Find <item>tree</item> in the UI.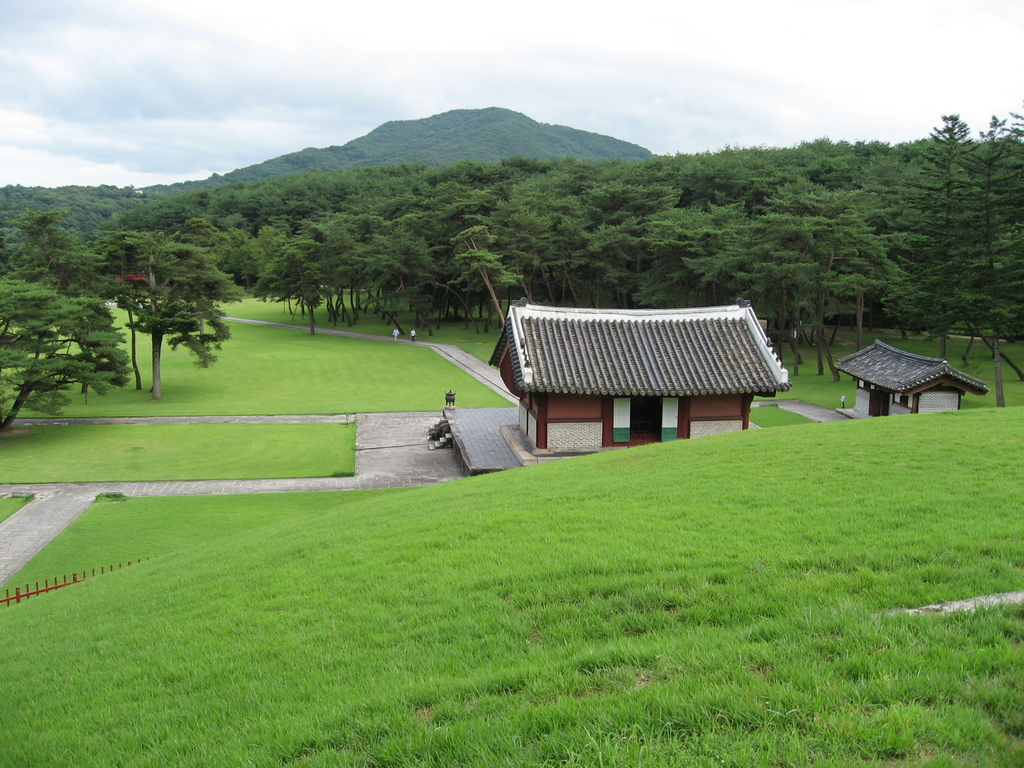
UI element at (75,235,220,385).
